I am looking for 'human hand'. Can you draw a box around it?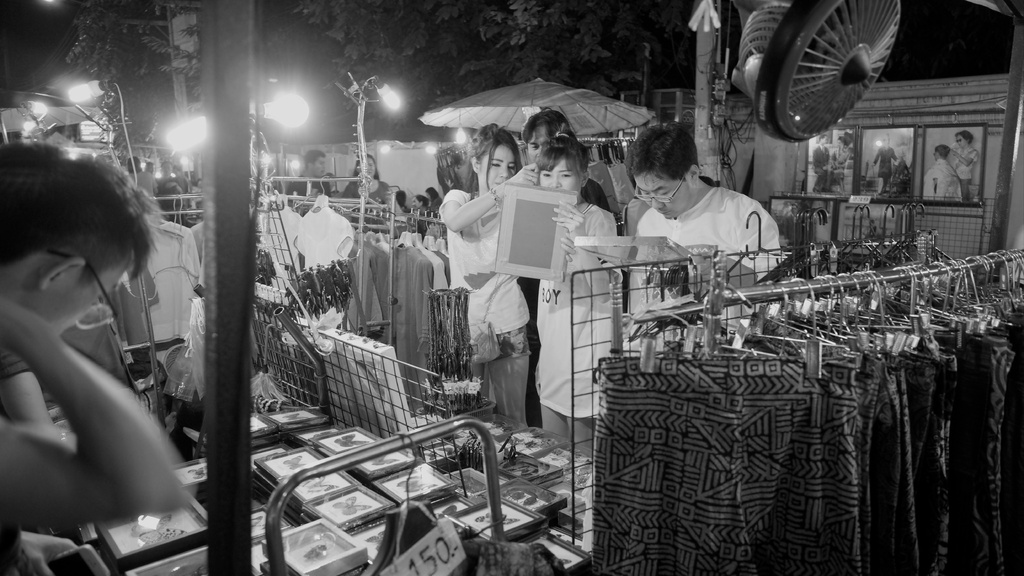
Sure, the bounding box is region(687, 255, 716, 284).
